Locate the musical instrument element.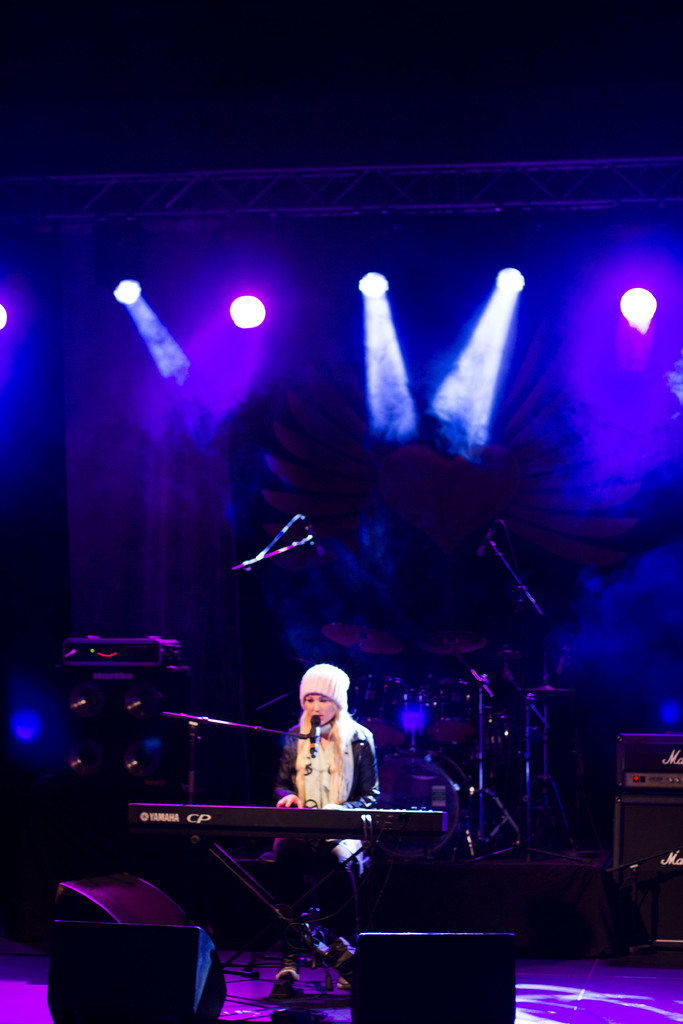
Element bbox: select_region(122, 798, 455, 829).
